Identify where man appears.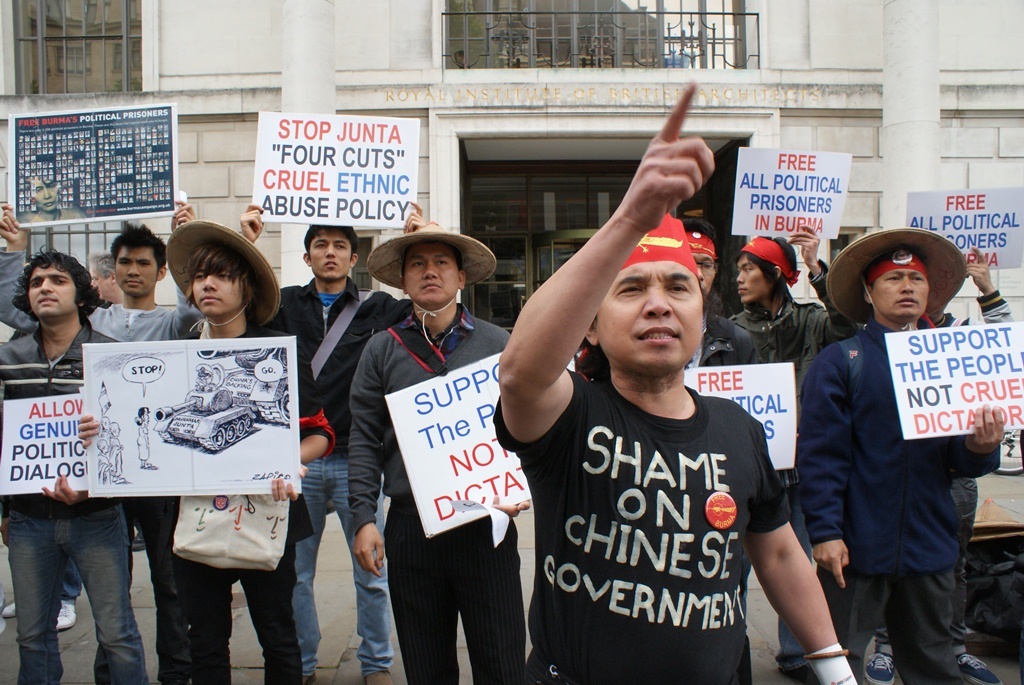
Appears at [0,194,190,684].
